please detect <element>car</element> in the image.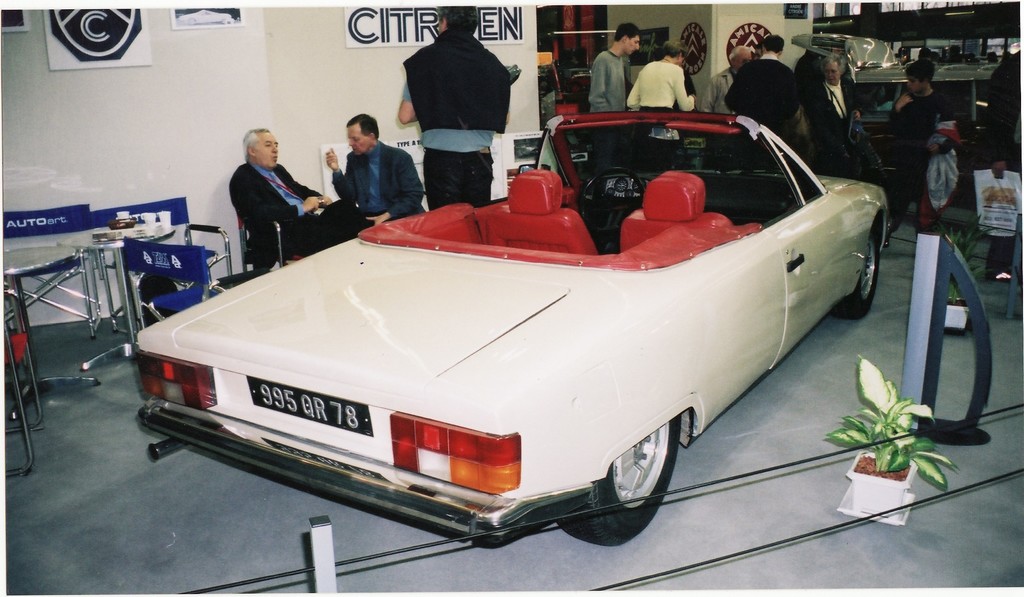
pyautogui.locateOnScreen(133, 112, 893, 554).
